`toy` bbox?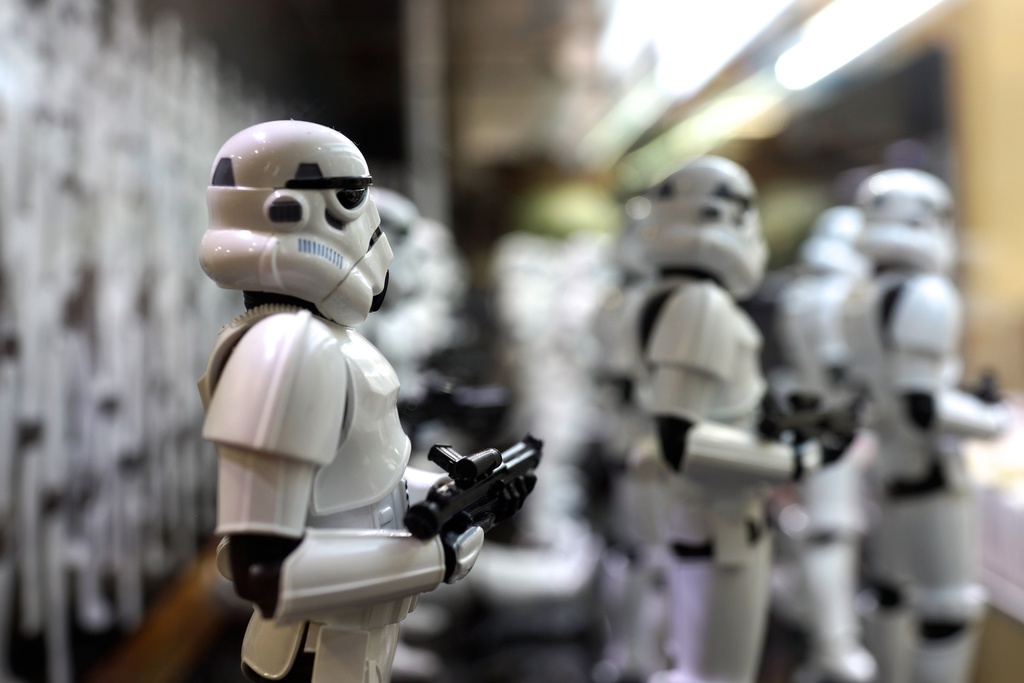
<region>602, 189, 662, 675</region>
